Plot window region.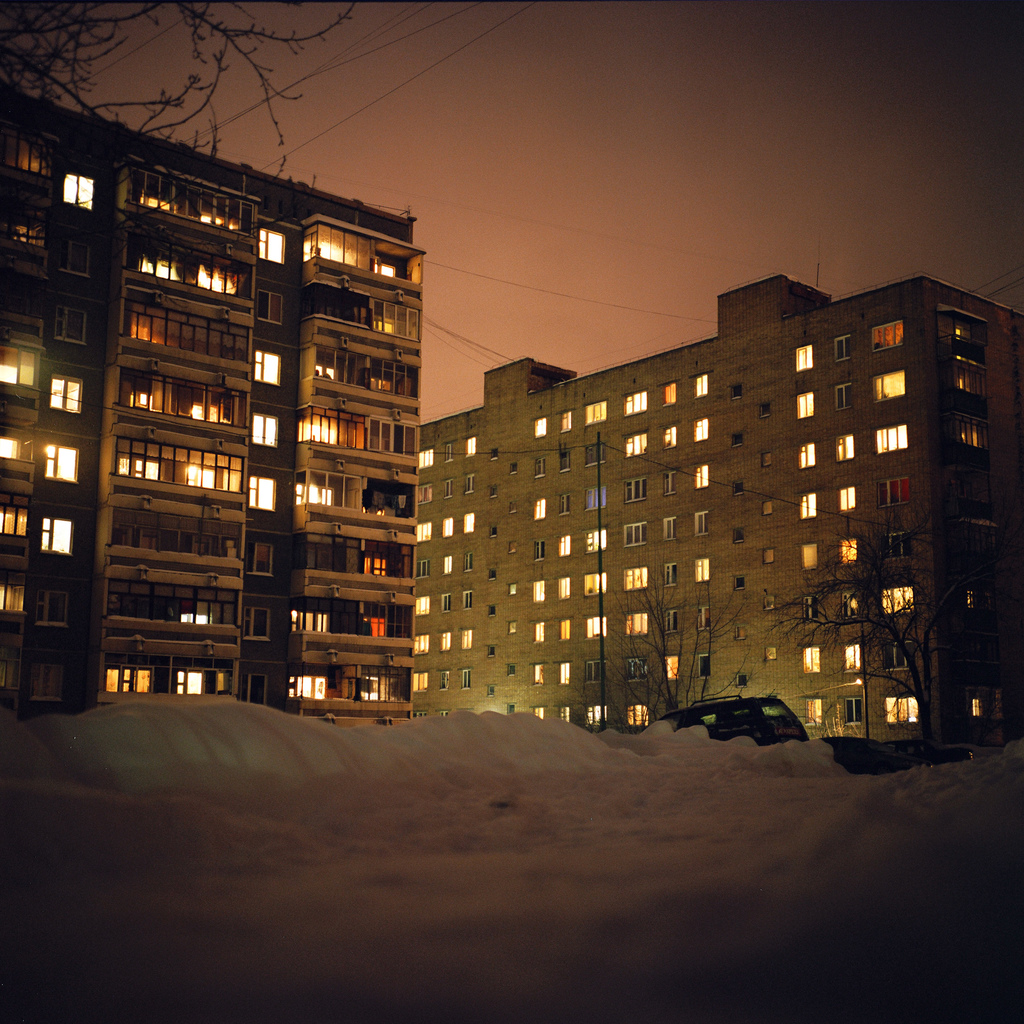
Plotted at 461,630,473,647.
